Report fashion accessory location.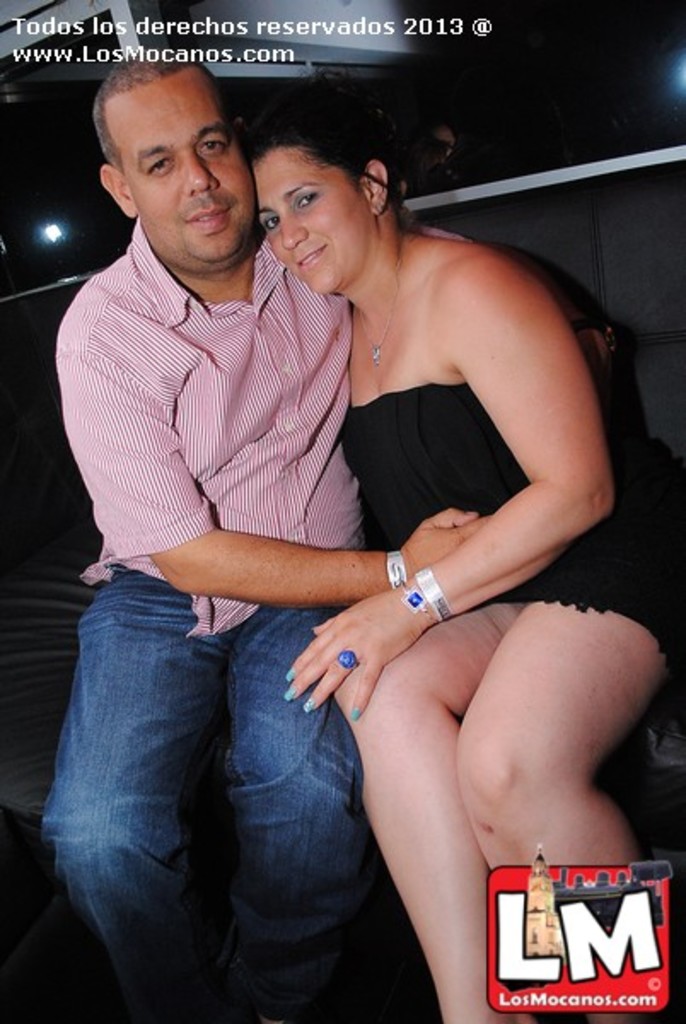
Report: x1=358 y1=234 x2=408 y2=365.
